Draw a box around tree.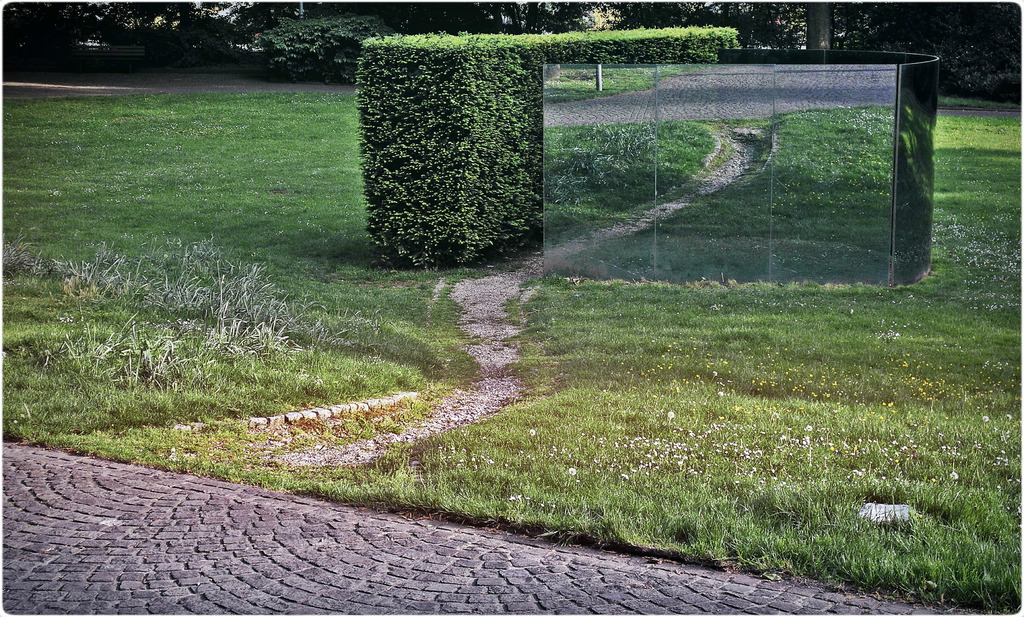
803,1,833,51.
